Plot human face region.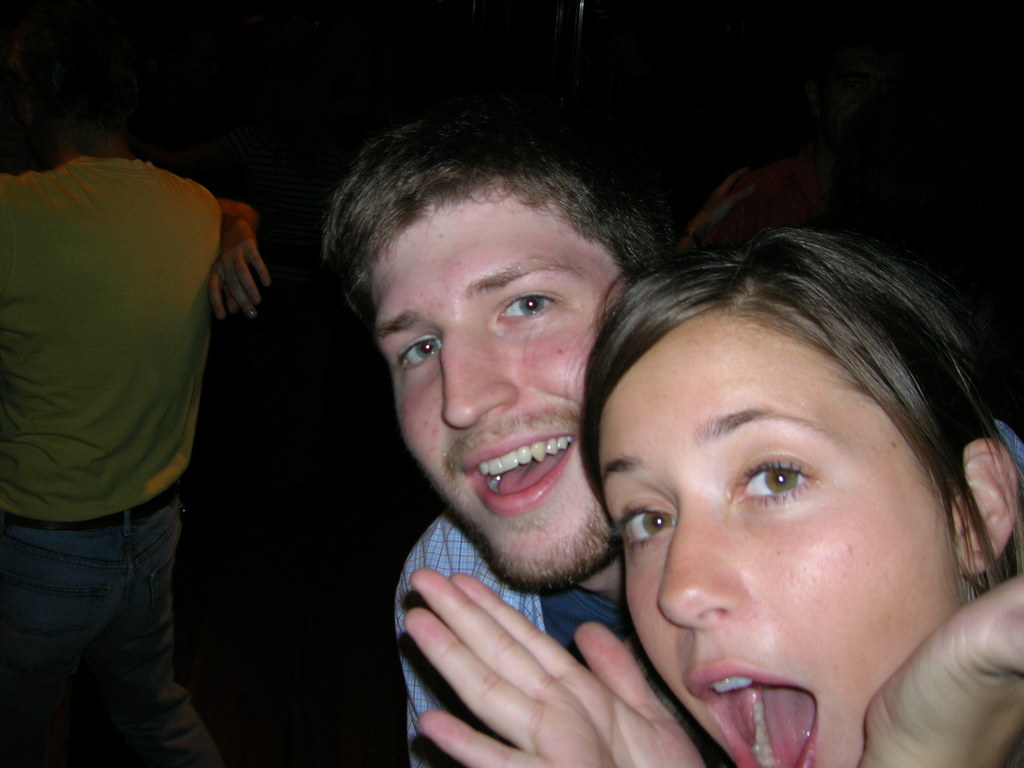
Plotted at (left=820, top=43, right=912, bottom=155).
